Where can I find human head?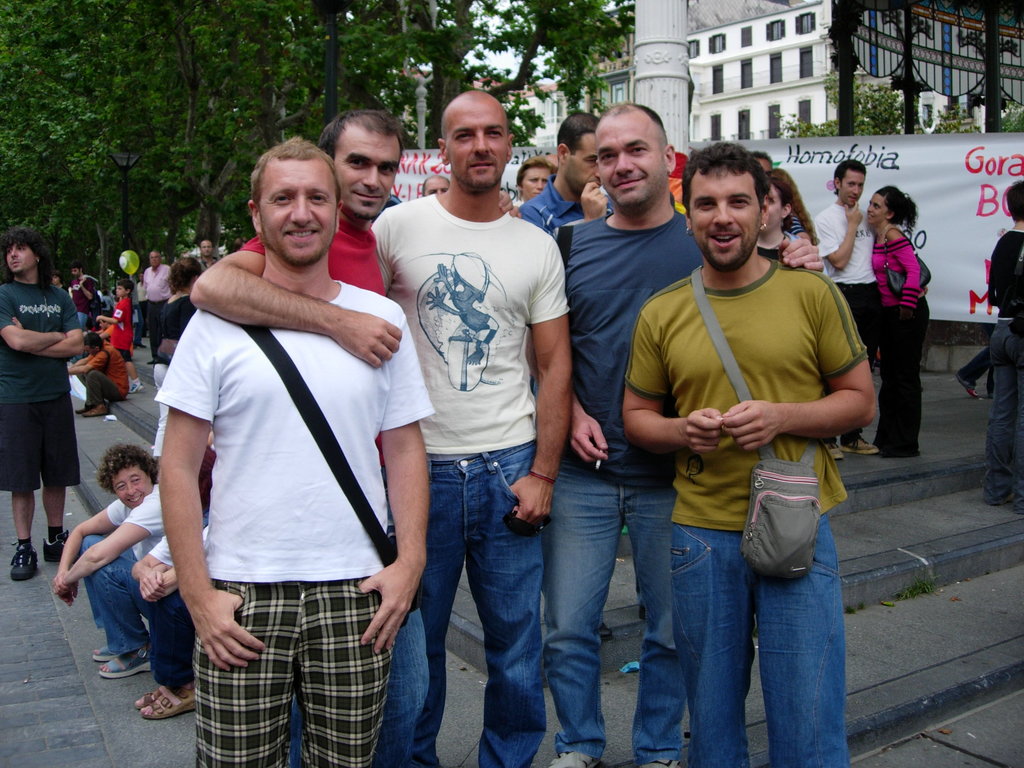
You can find it at 4,229,45,274.
